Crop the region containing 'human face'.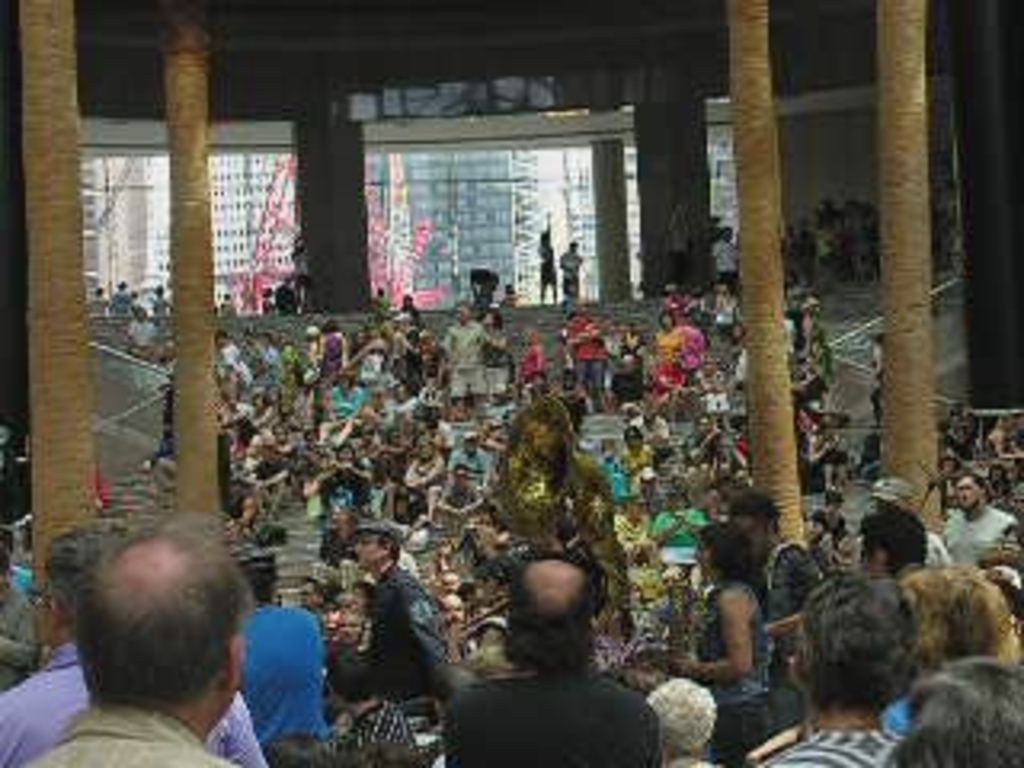
Crop region: crop(528, 419, 541, 451).
